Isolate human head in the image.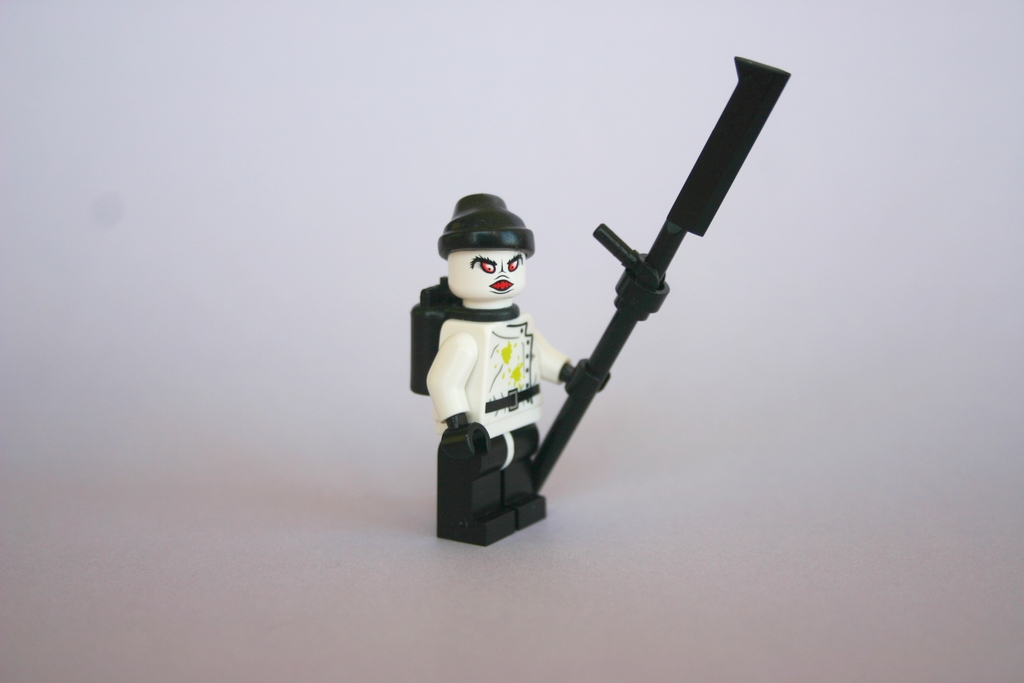
Isolated region: (447,193,525,296).
